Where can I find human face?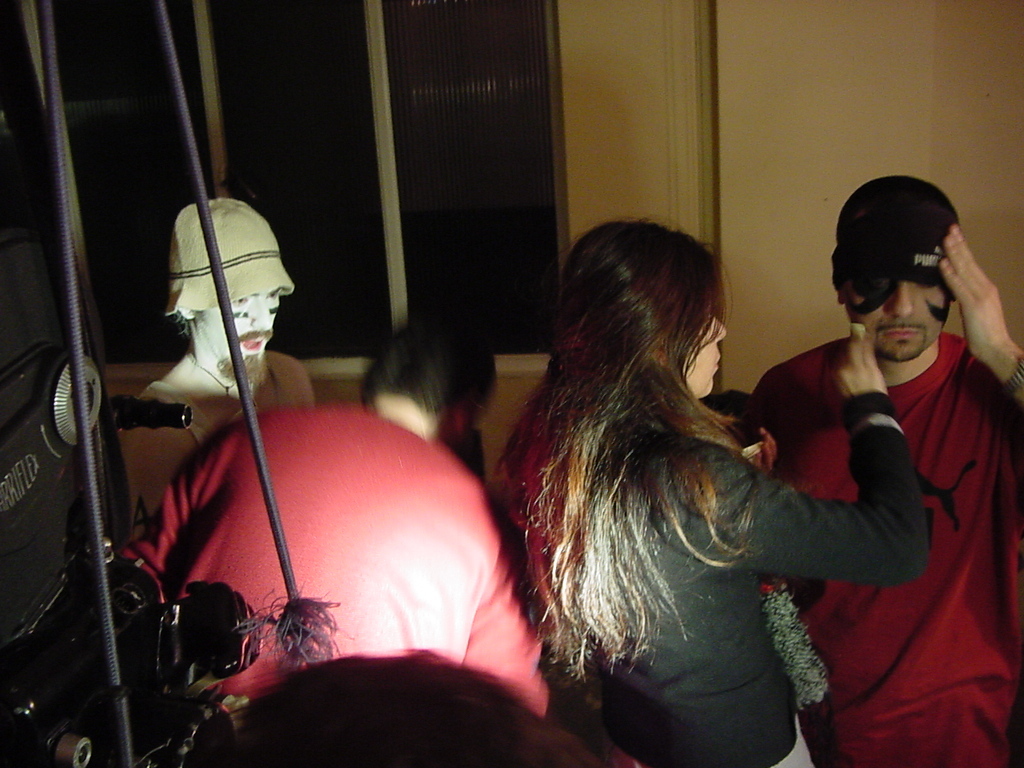
You can find it at (197,292,280,374).
